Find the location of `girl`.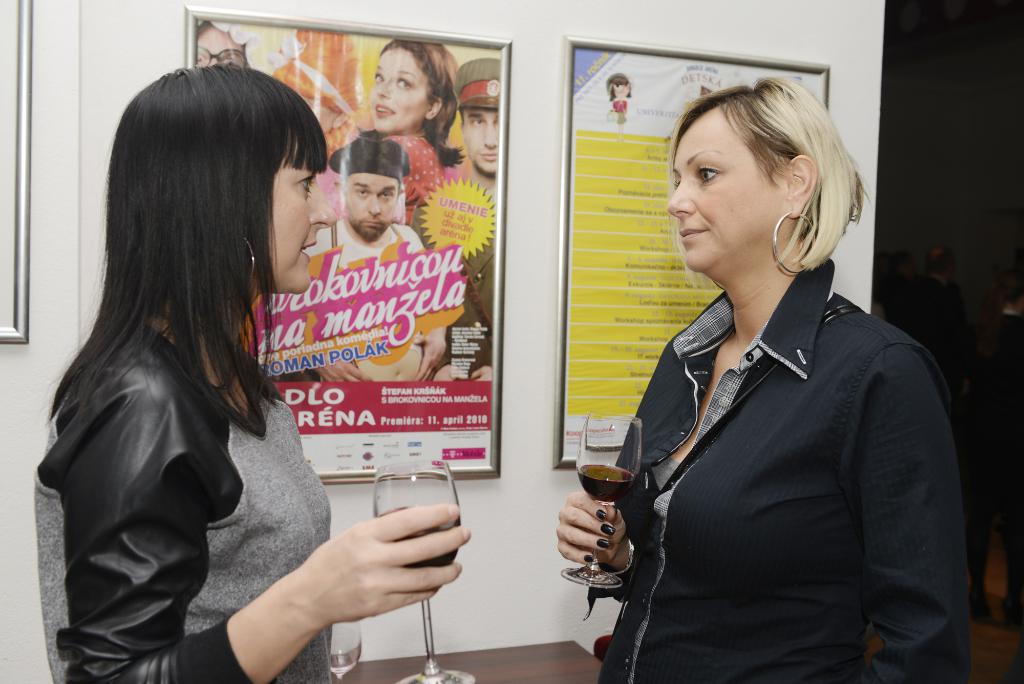
Location: locate(29, 60, 471, 683).
